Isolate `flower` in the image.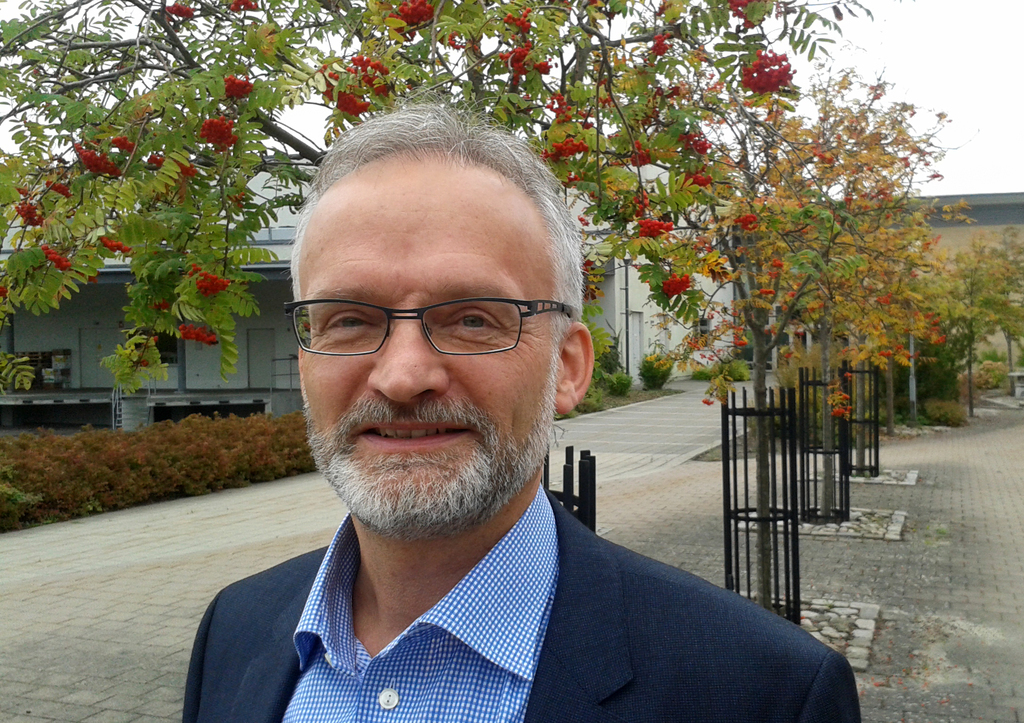
Isolated region: 880:346:892:360.
